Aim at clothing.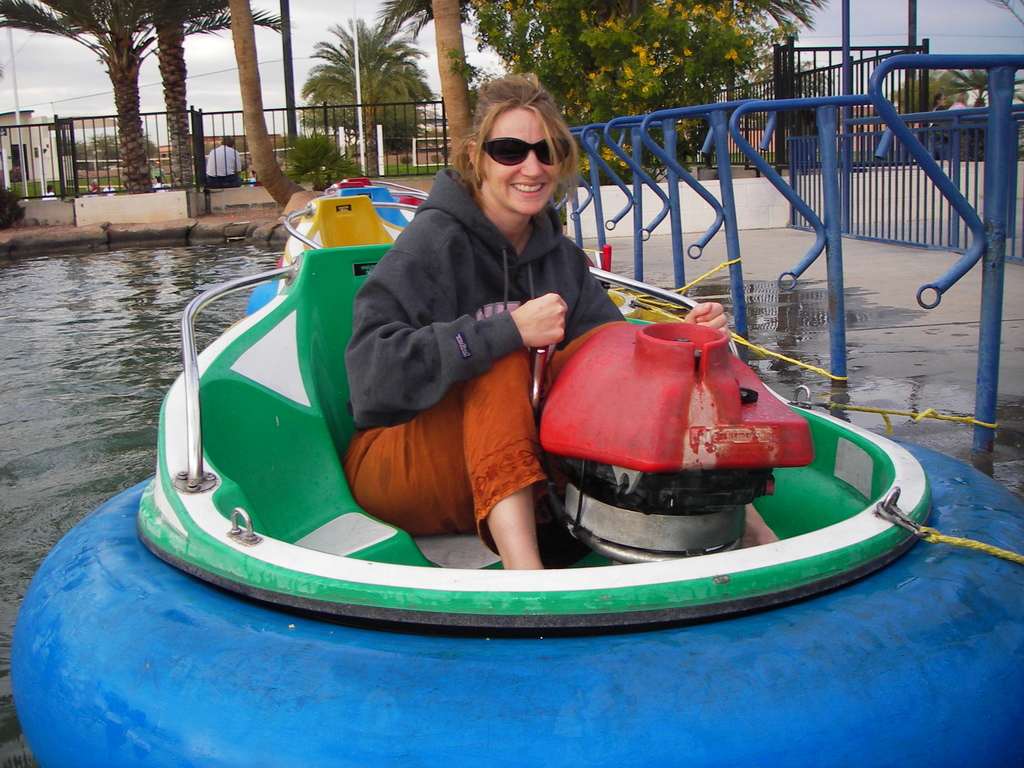
Aimed at box=[42, 193, 58, 201].
